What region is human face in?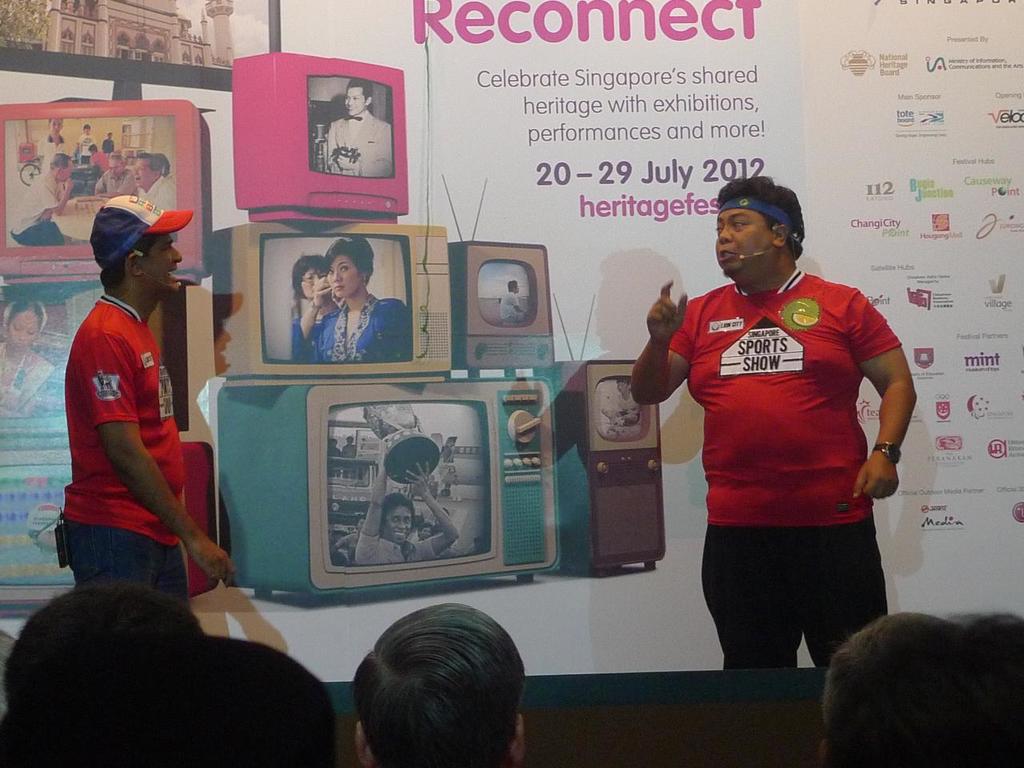
62,166,70,180.
